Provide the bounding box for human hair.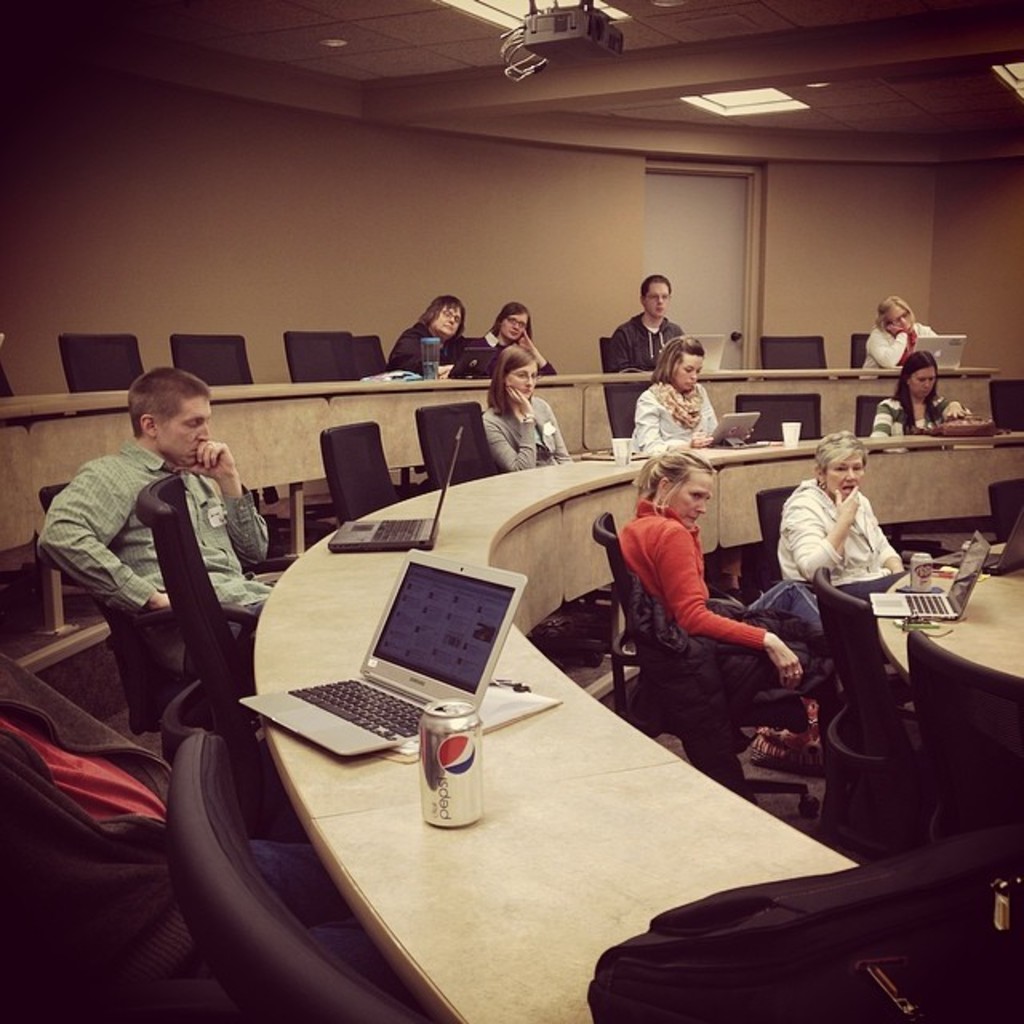
select_region(885, 355, 936, 440).
